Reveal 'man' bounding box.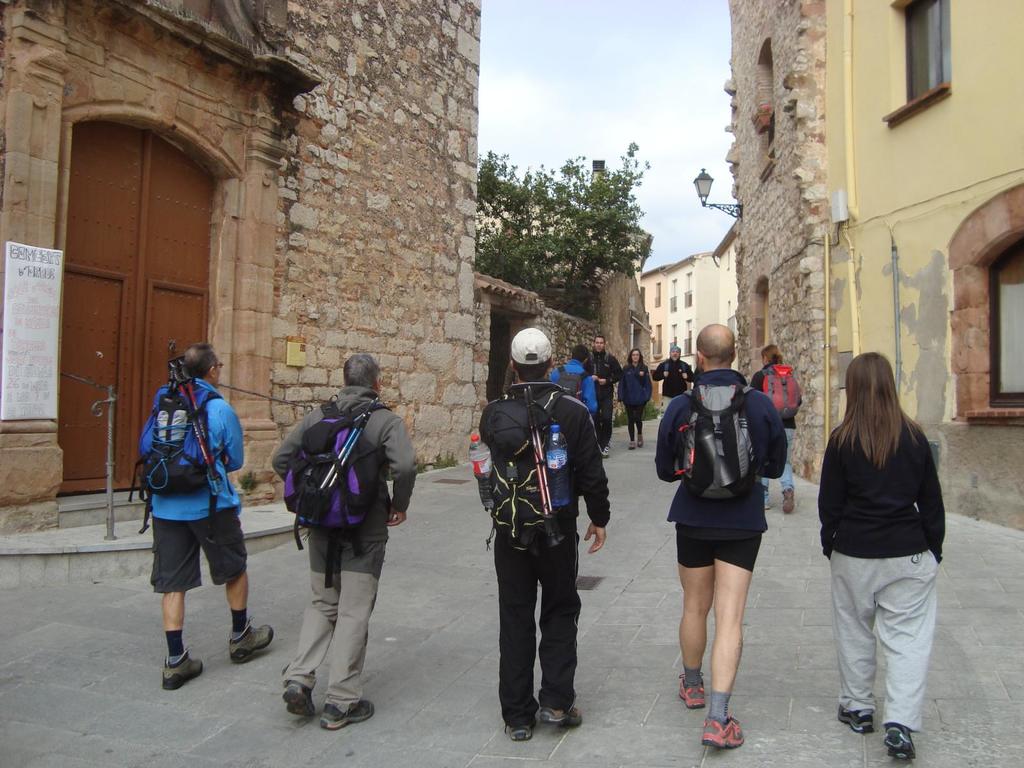
Revealed: <box>654,337,691,389</box>.
